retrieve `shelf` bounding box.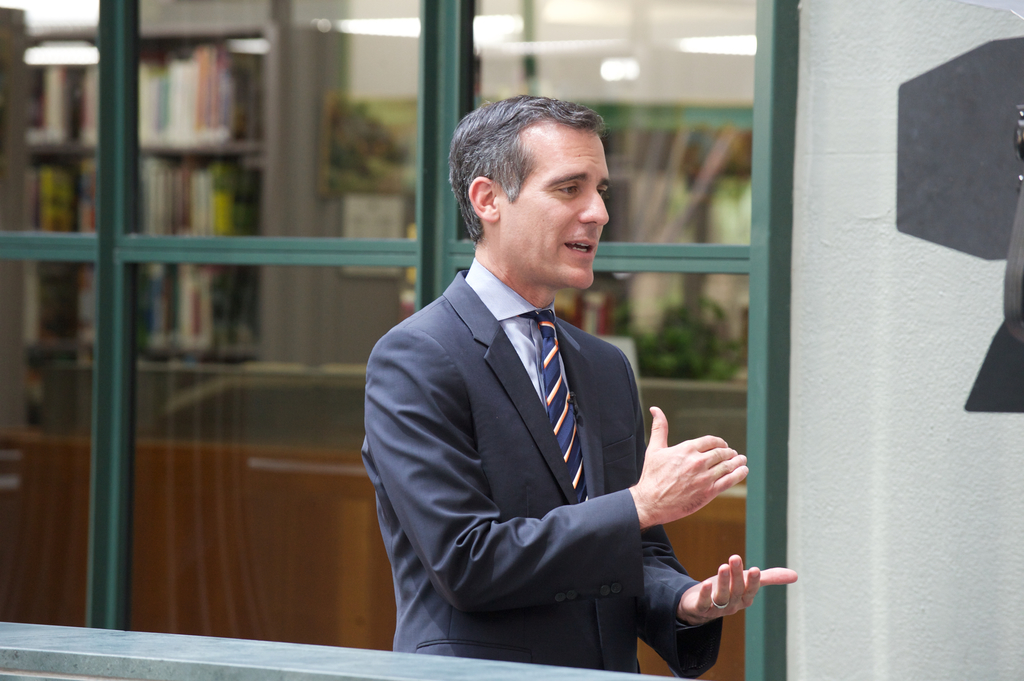
Bounding box: (23, 144, 271, 285).
